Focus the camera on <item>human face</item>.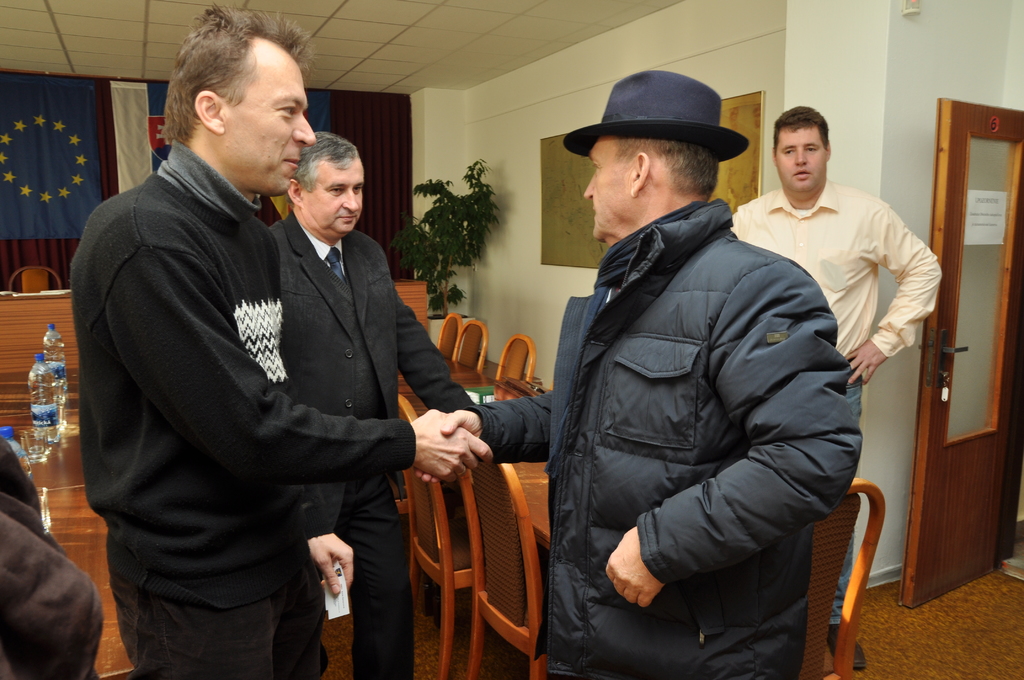
Focus region: <region>582, 140, 627, 234</region>.
